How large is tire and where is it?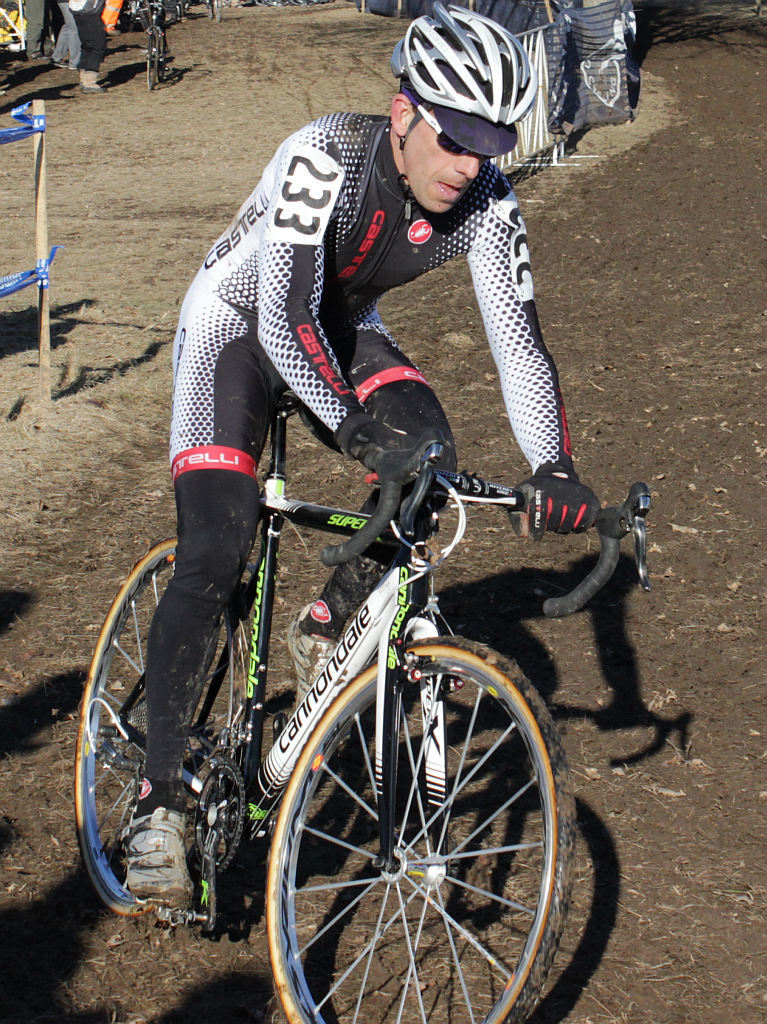
Bounding box: [left=75, top=535, right=249, bottom=911].
